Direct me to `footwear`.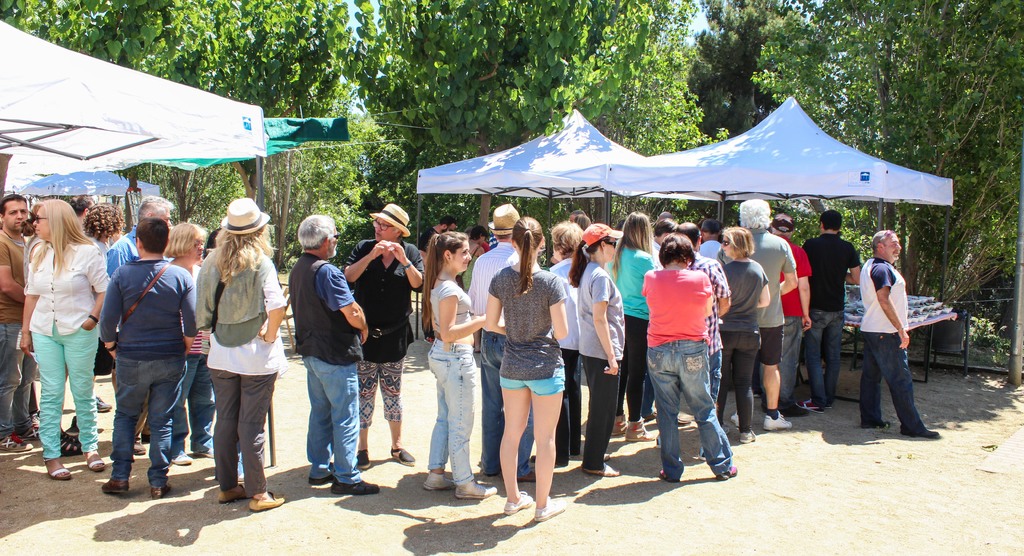
Direction: (left=507, top=490, right=529, bottom=508).
